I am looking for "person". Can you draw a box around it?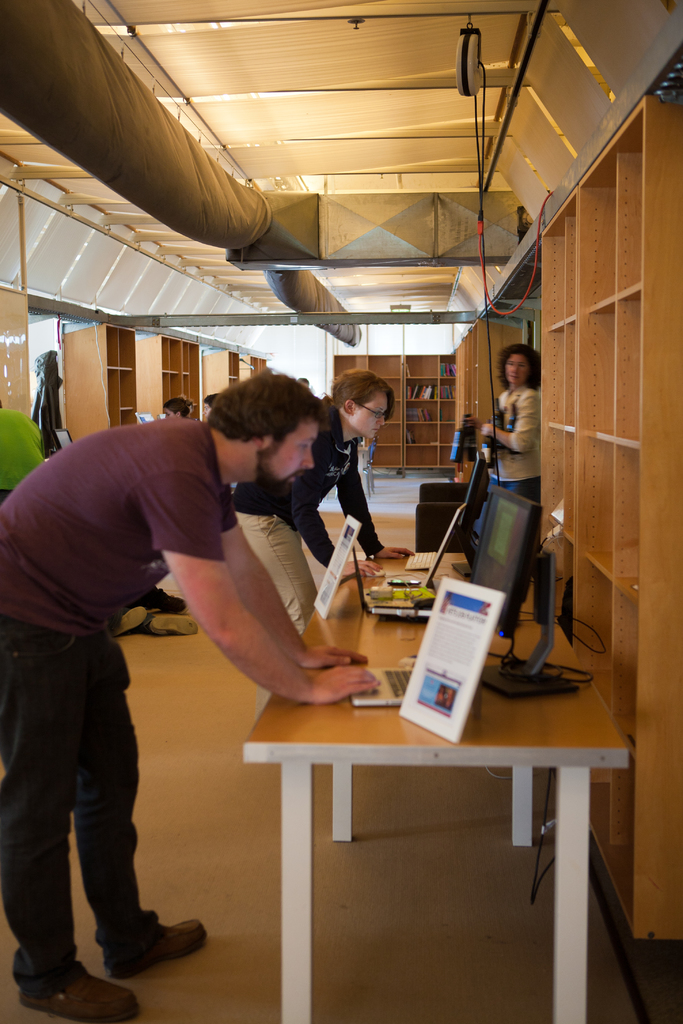
Sure, the bounding box is bbox(107, 568, 205, 638).
